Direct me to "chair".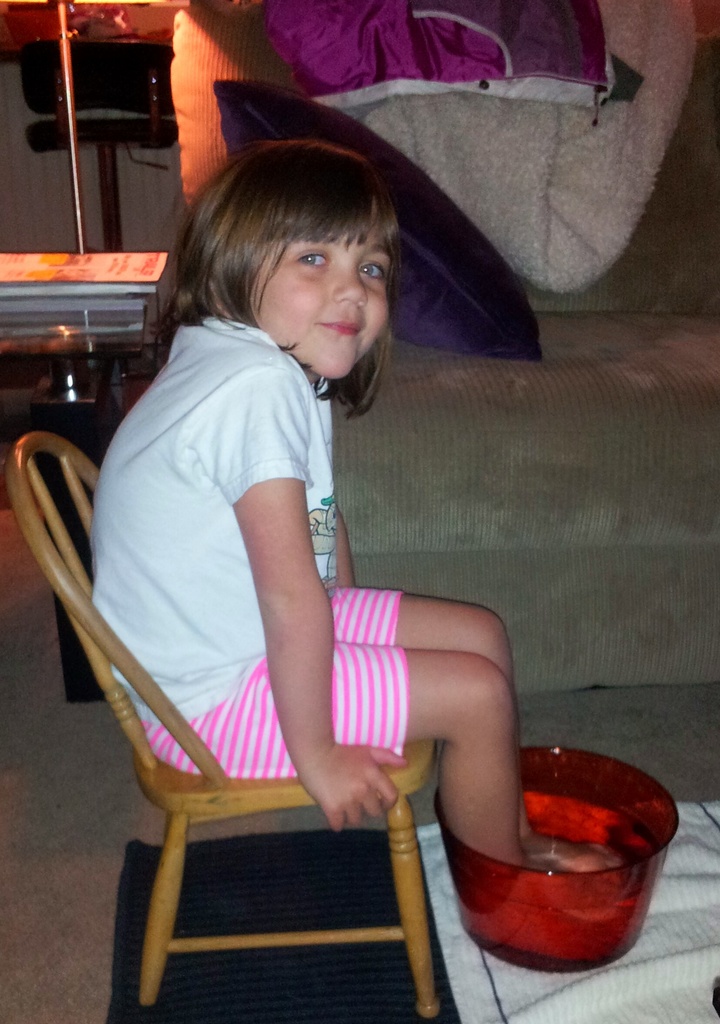
Direction: 51:506:486:1023.
